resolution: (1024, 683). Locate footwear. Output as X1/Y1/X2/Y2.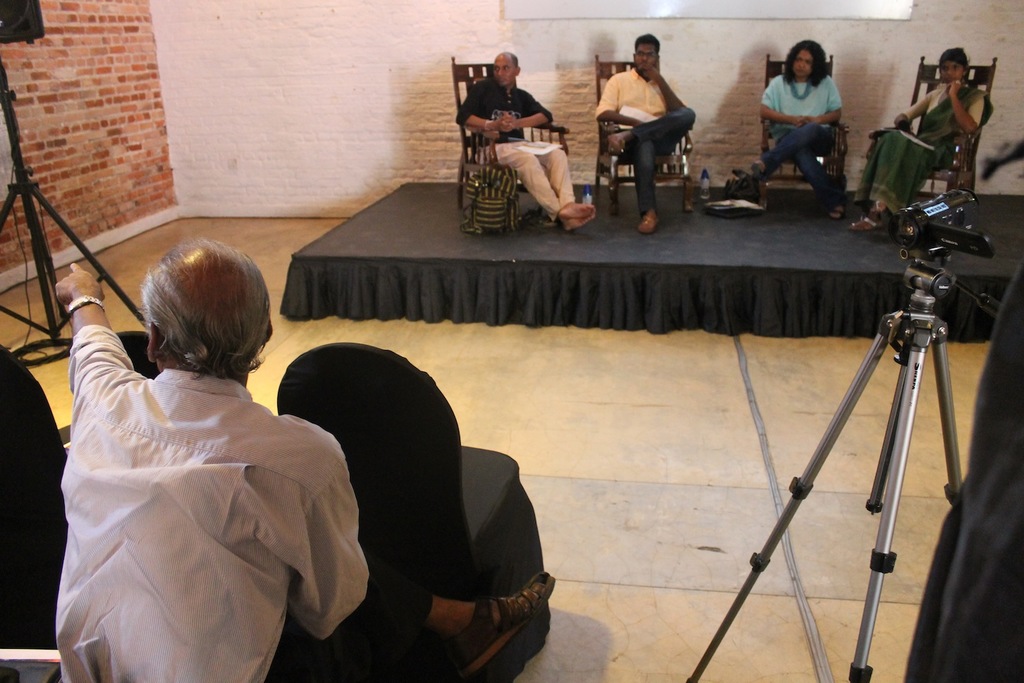
608/134/624/150.
